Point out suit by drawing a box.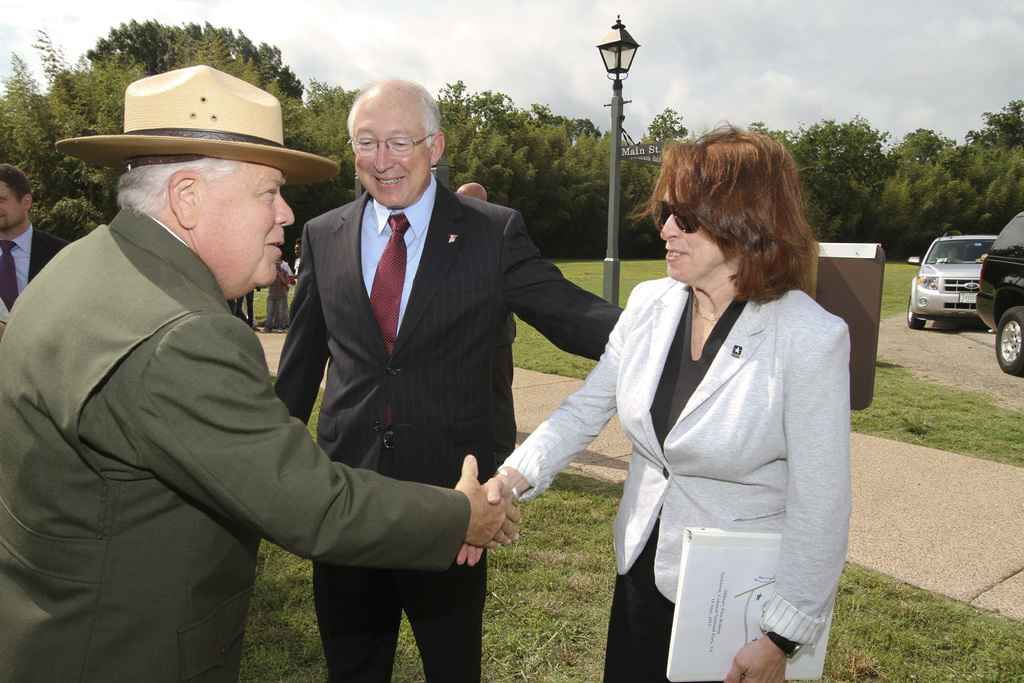
detection(0, 207, 472, 682).
